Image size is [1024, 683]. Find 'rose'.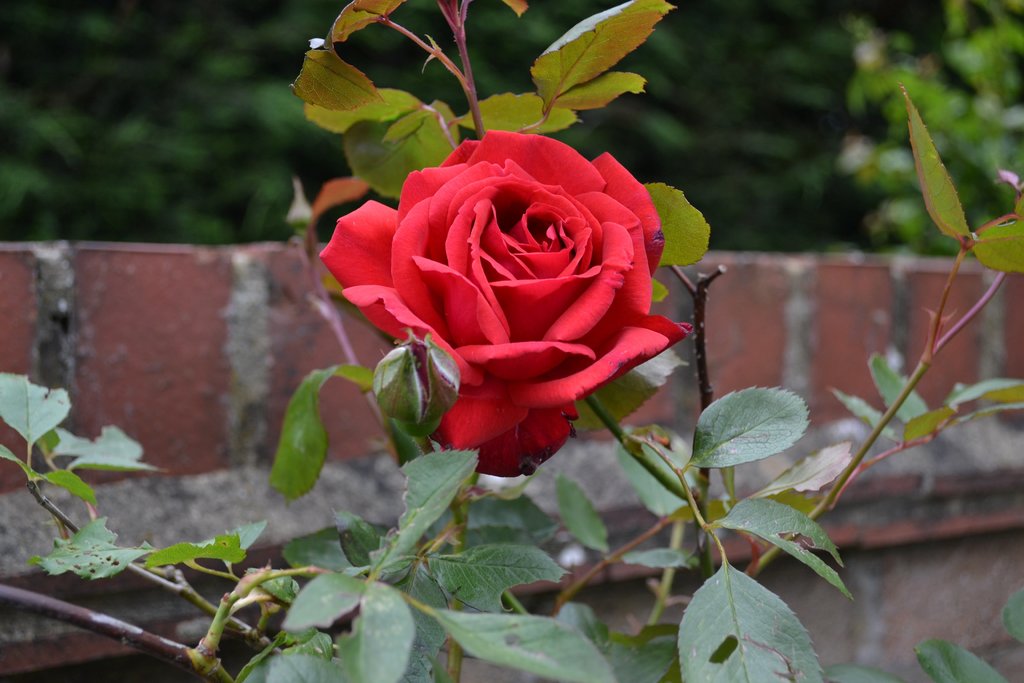
BBox(319, 129, 698, 478).
